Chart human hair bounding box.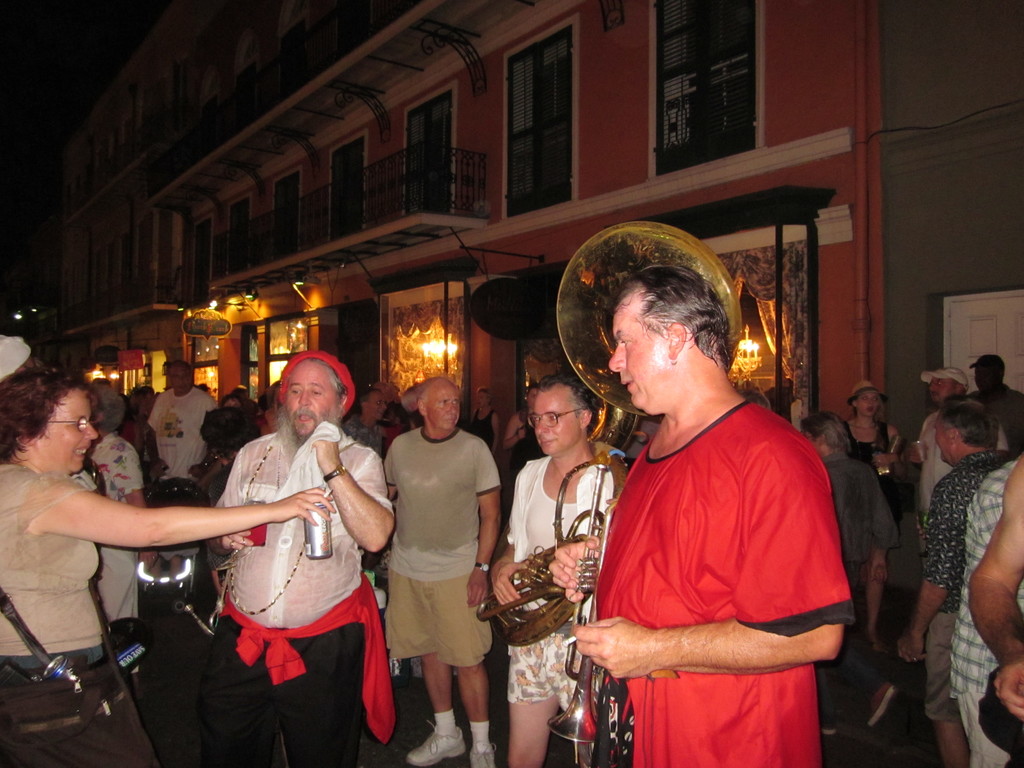
Charted: region(237, 397, 252, 409).
